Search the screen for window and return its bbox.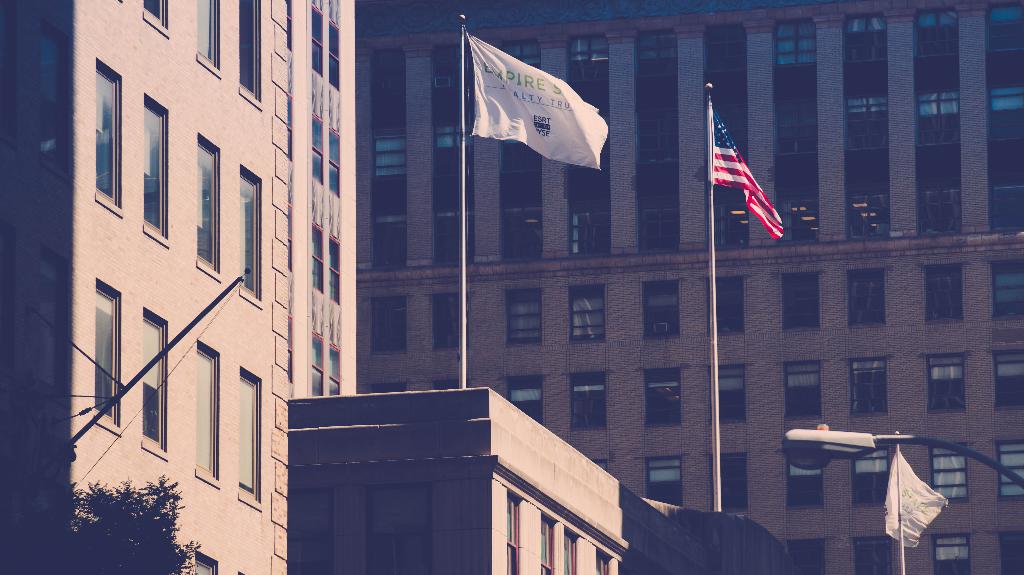
Found: [643,453,685,503].
